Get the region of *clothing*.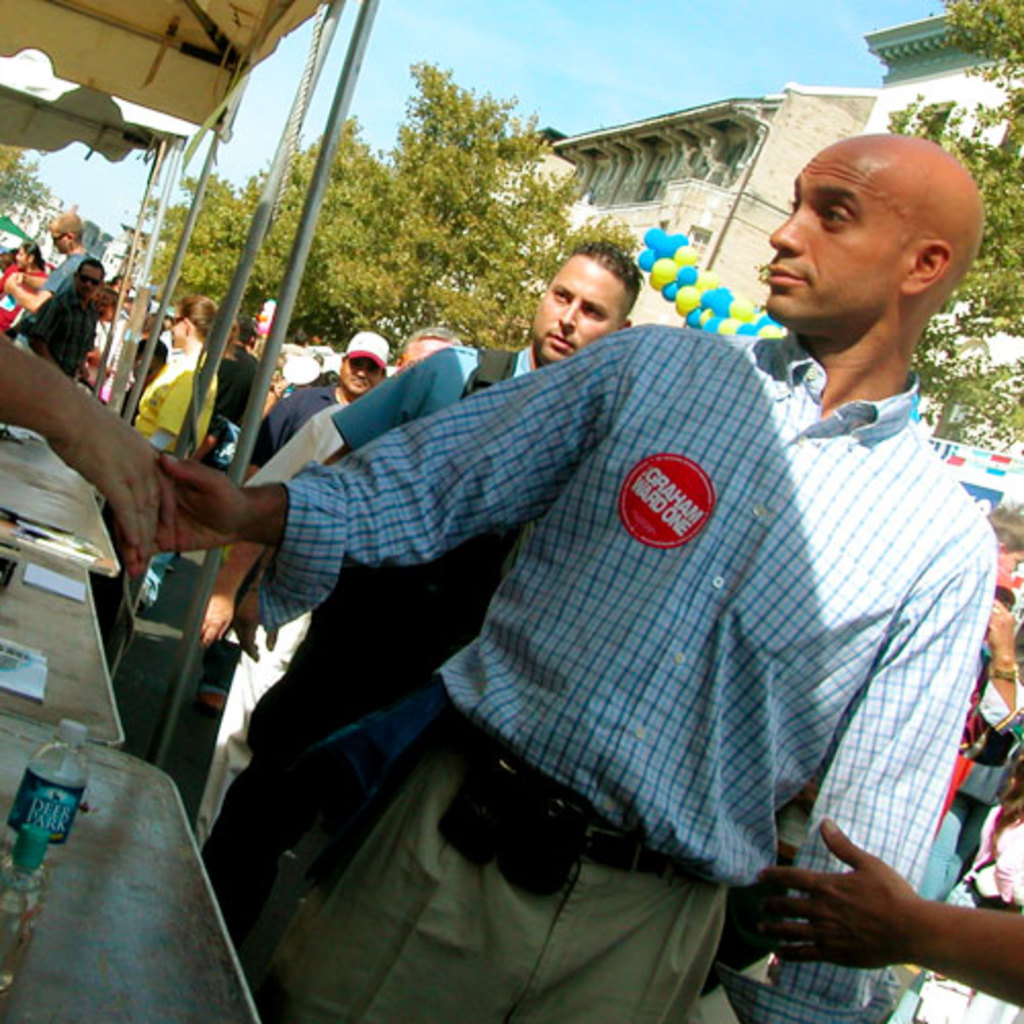
bbox=[41, 254, 86, 289].
